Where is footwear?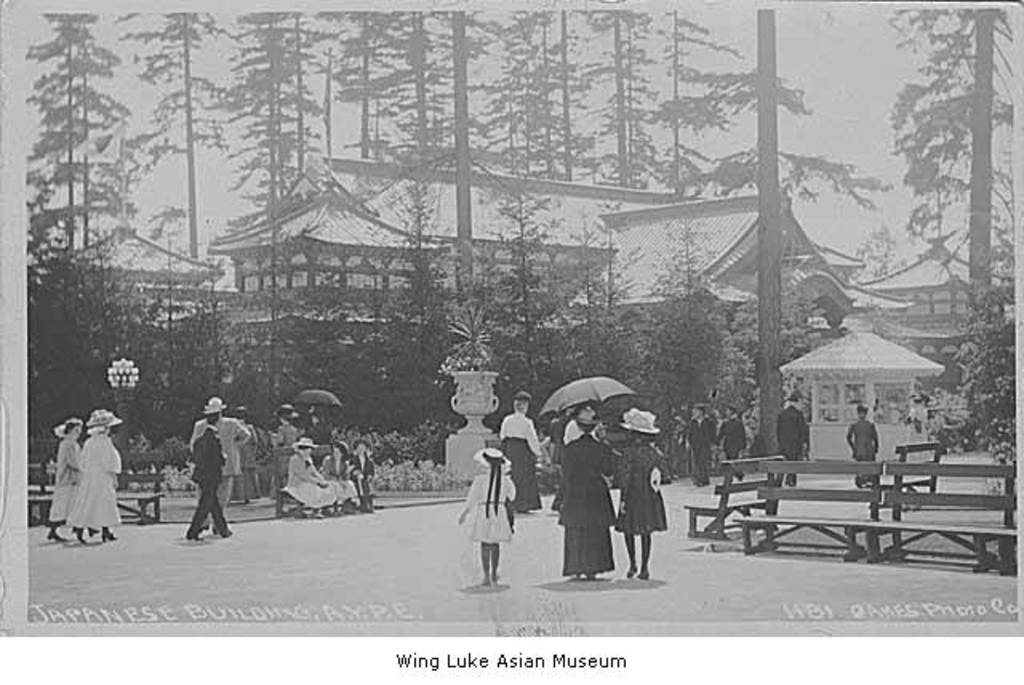
[left=186, top=538, right=203, bottom=544].
